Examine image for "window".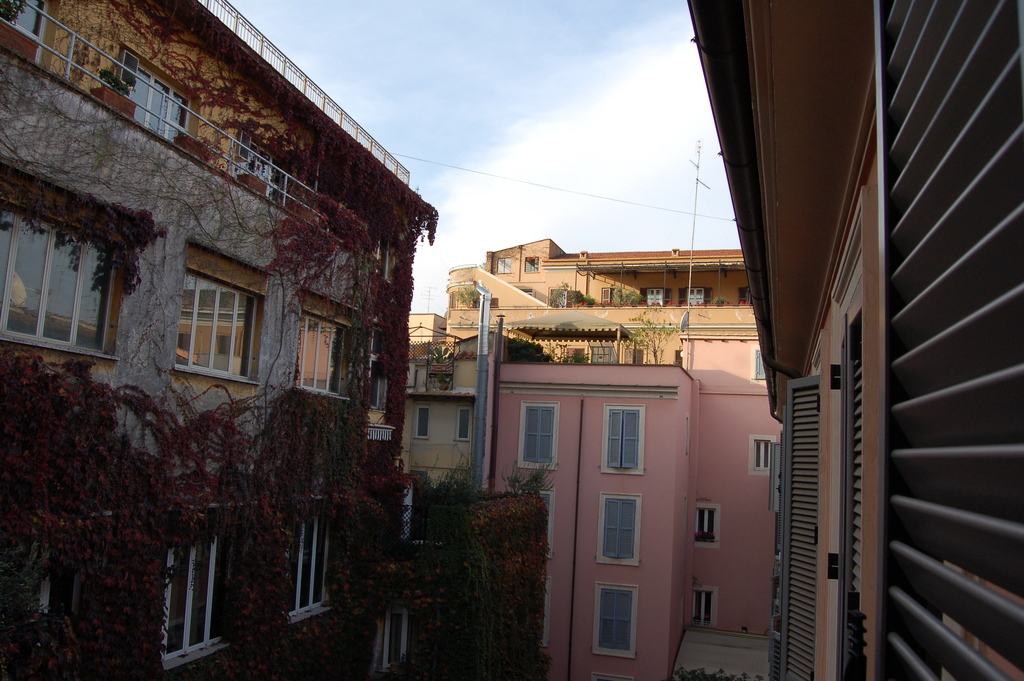
Examination result: rect(639, 288, 670, 304).
